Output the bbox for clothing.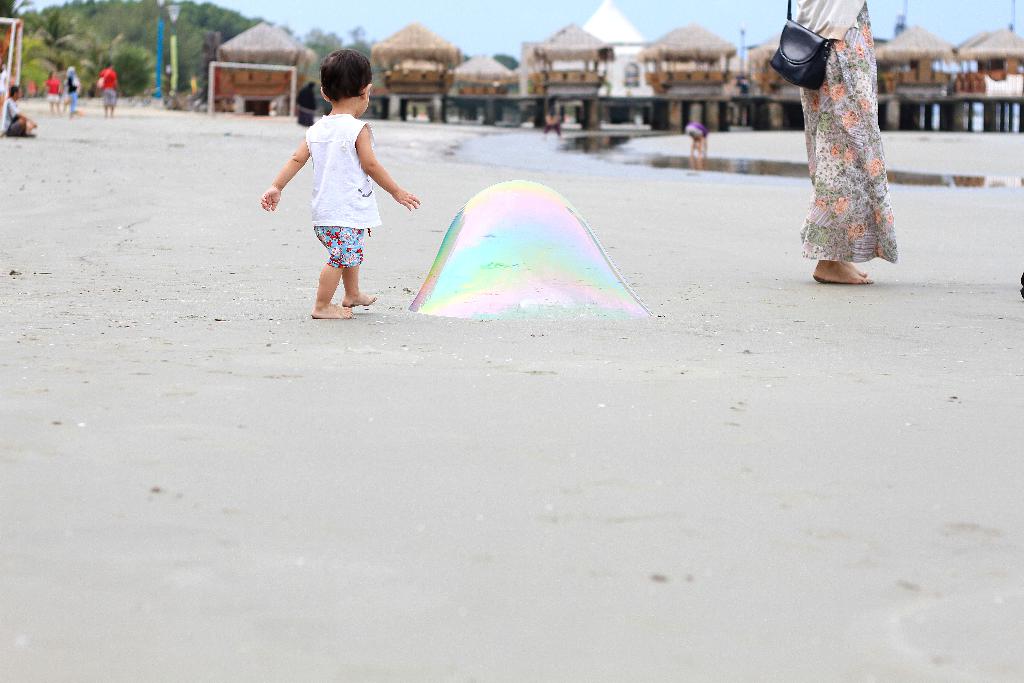
[left=43, top=74, right=65, bottom=102].
